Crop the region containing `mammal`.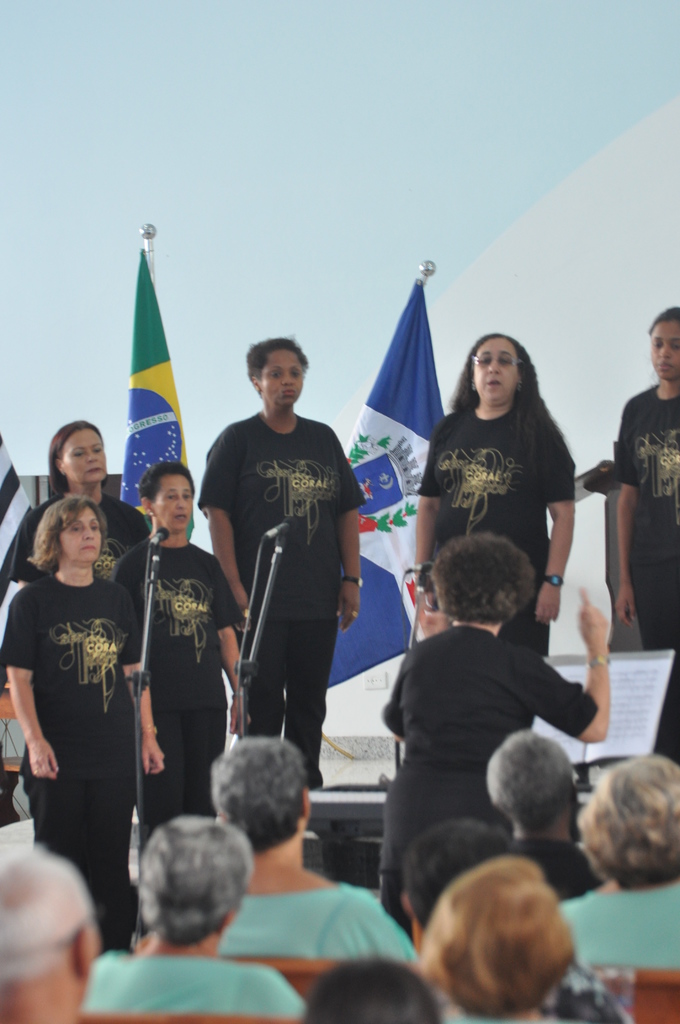
Crop region: 478, 728, 597, 897.
